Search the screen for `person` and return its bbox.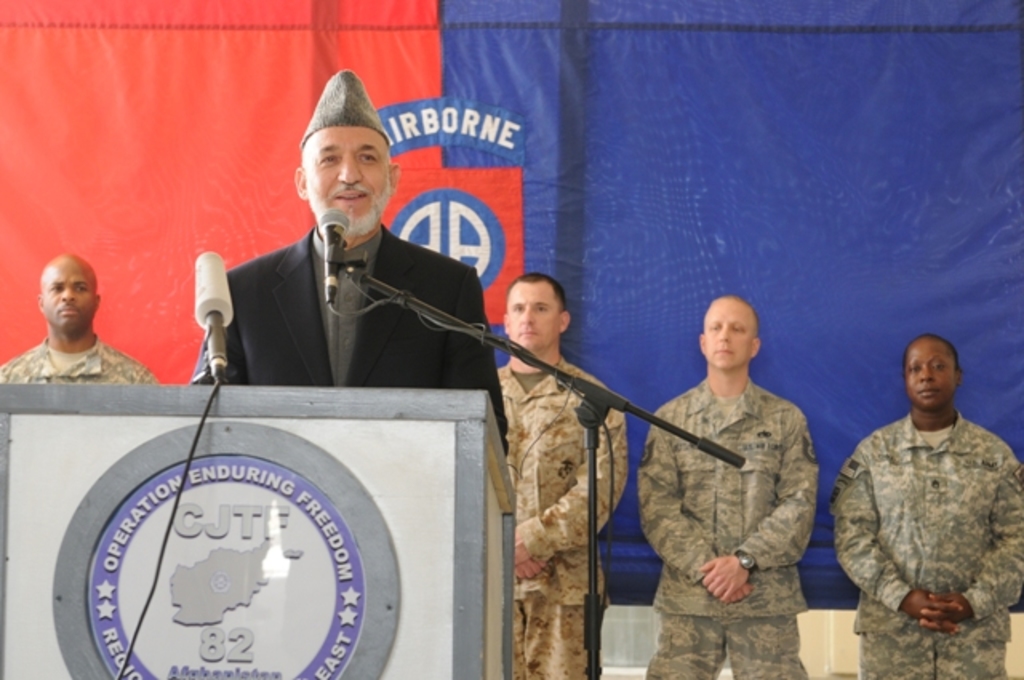
Found: {"x1": 189, "y1": 72, "x2": 509, "y2": 459}.
